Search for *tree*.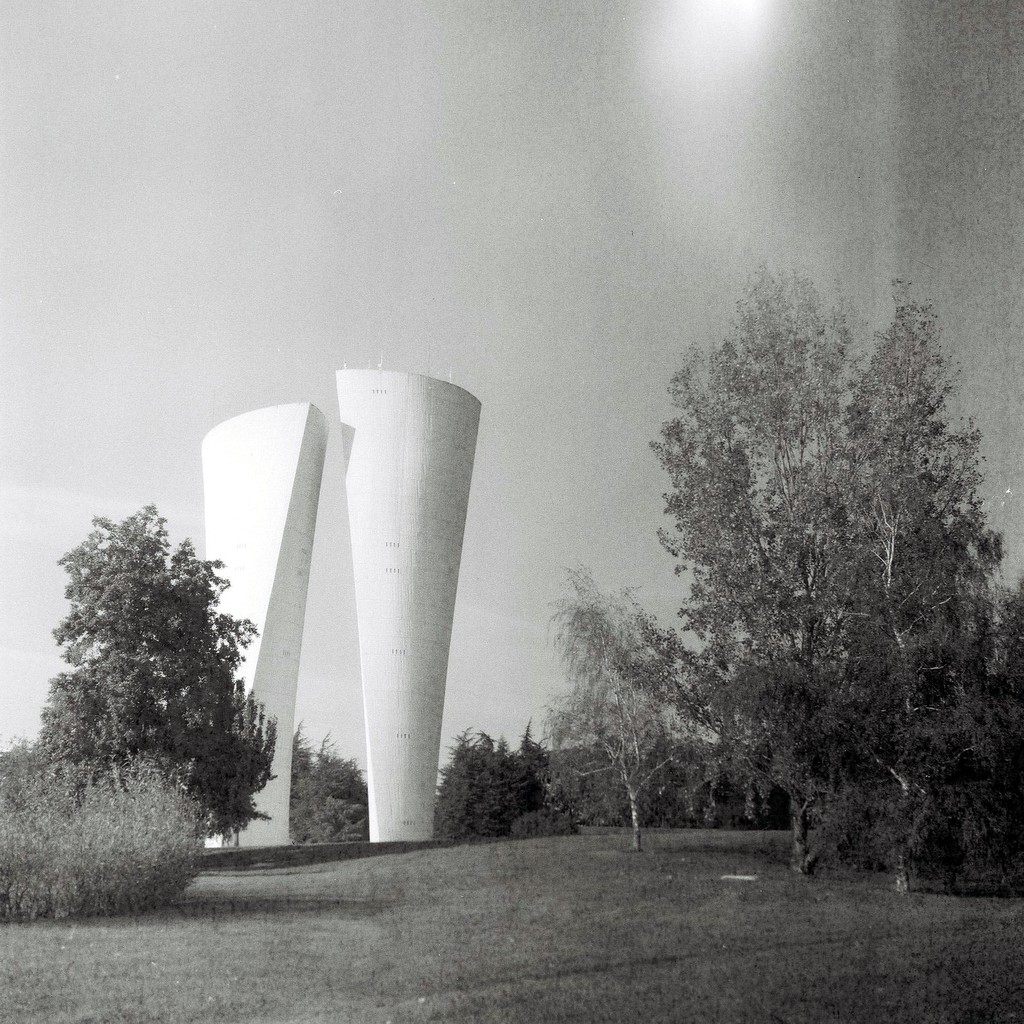
Found at Rect(3, 510, 266, 861).
